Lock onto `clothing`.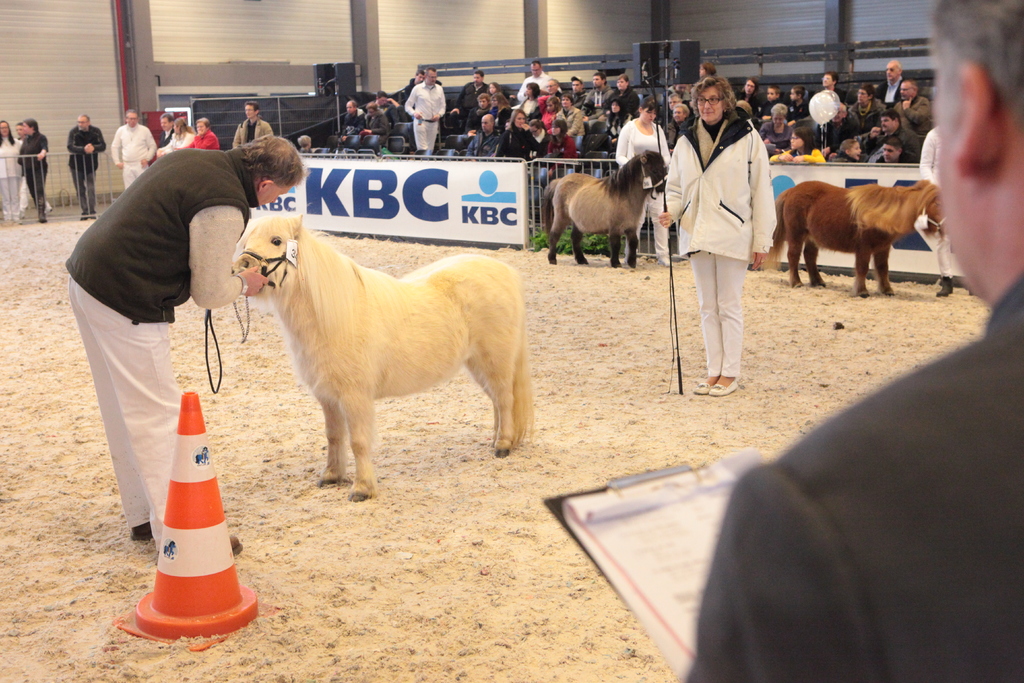
Locked: detection(405, 83, 445, 152).
